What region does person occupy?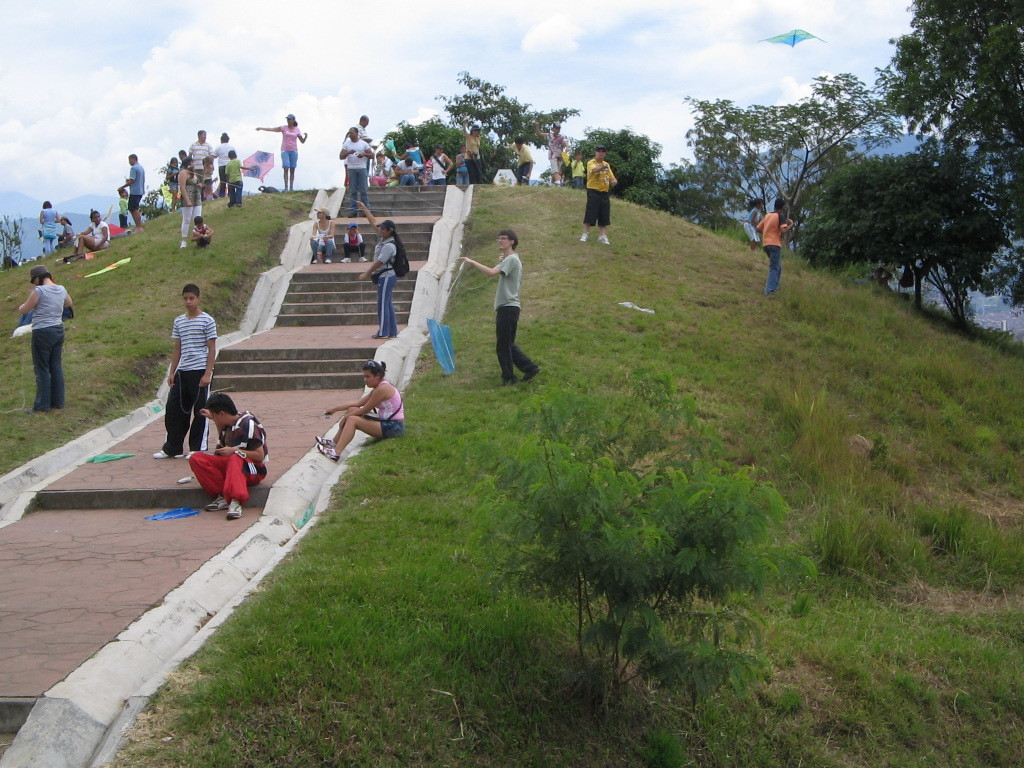
588:146:617:243.
